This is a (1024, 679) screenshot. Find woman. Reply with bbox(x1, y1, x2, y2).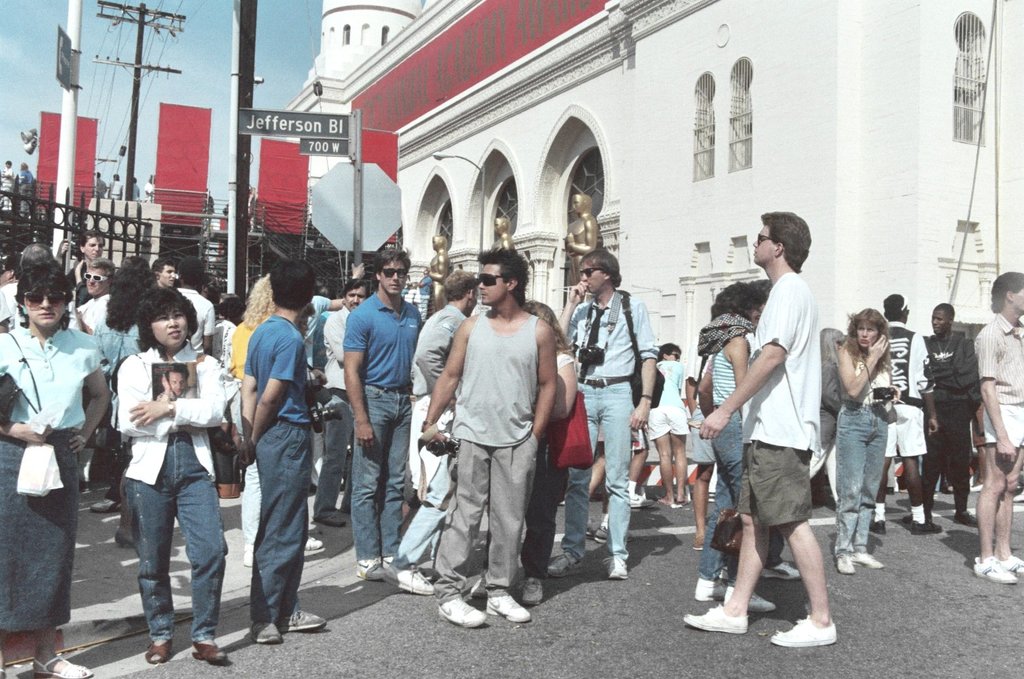
bbox(91, 263, 161, 547).
